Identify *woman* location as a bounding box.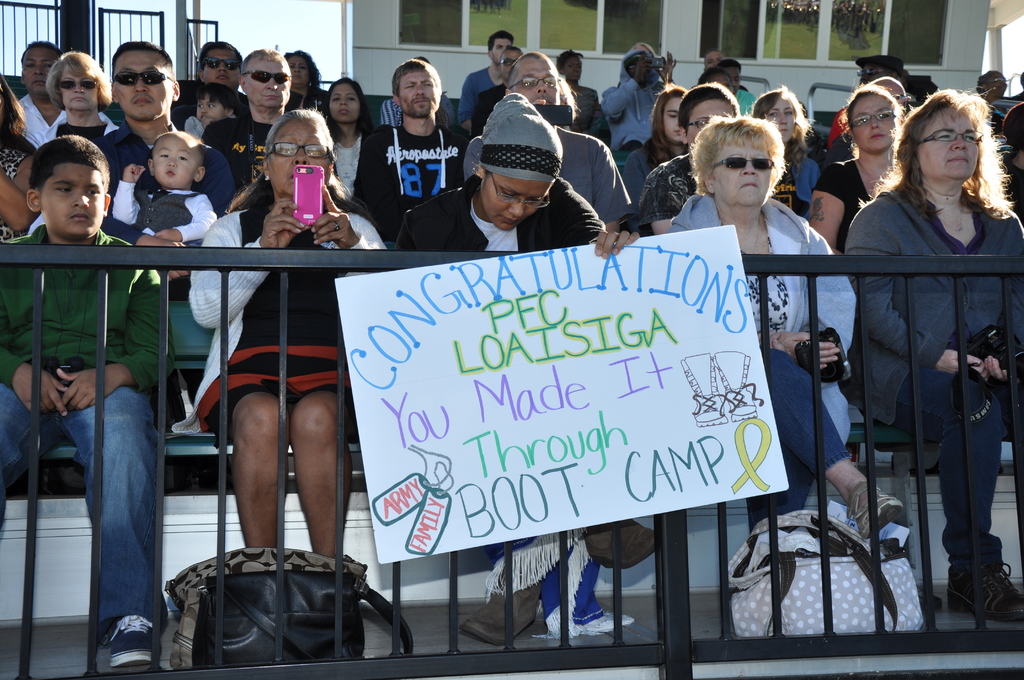
bbox(810, 85, 906, 250).
